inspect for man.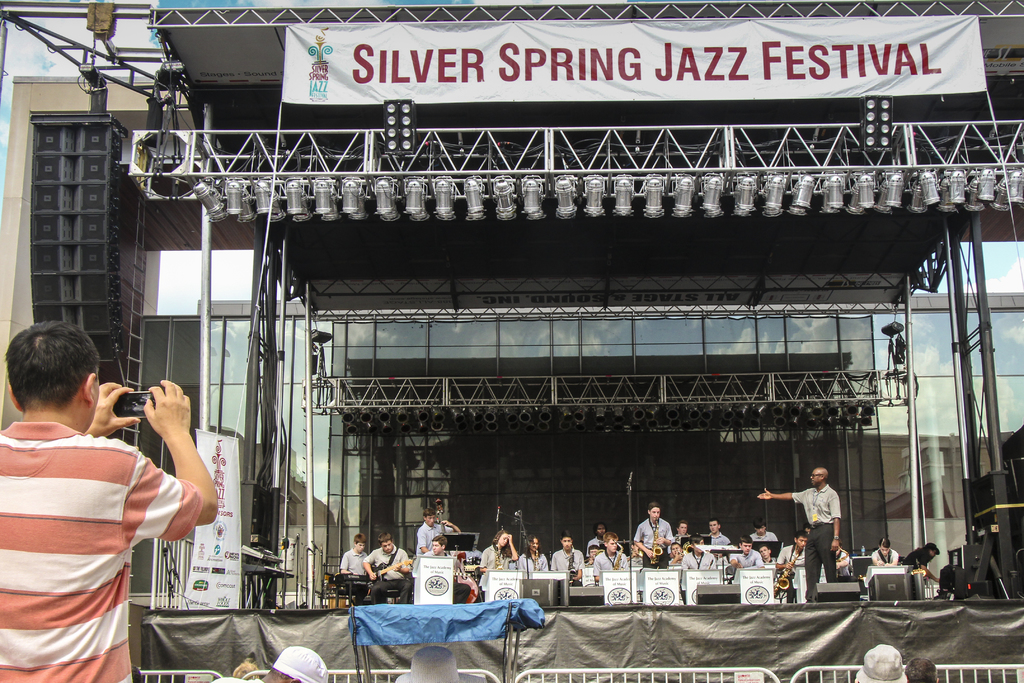
Inspection: x1=758 y1=544 x2=778 y2=561.
